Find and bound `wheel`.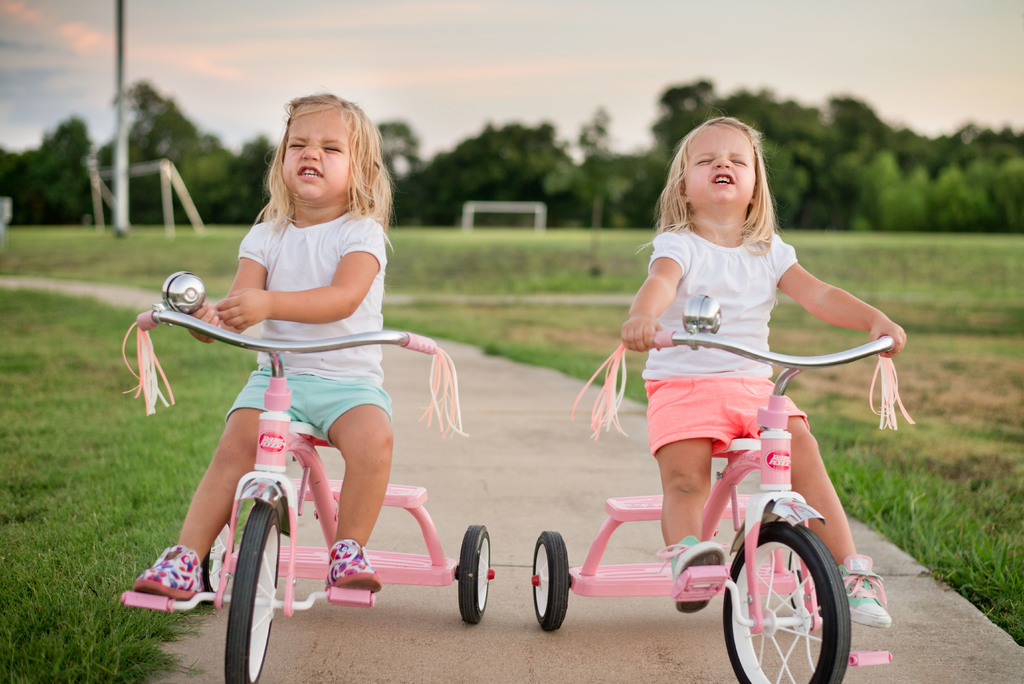
Bound: 531,531,572,632.
